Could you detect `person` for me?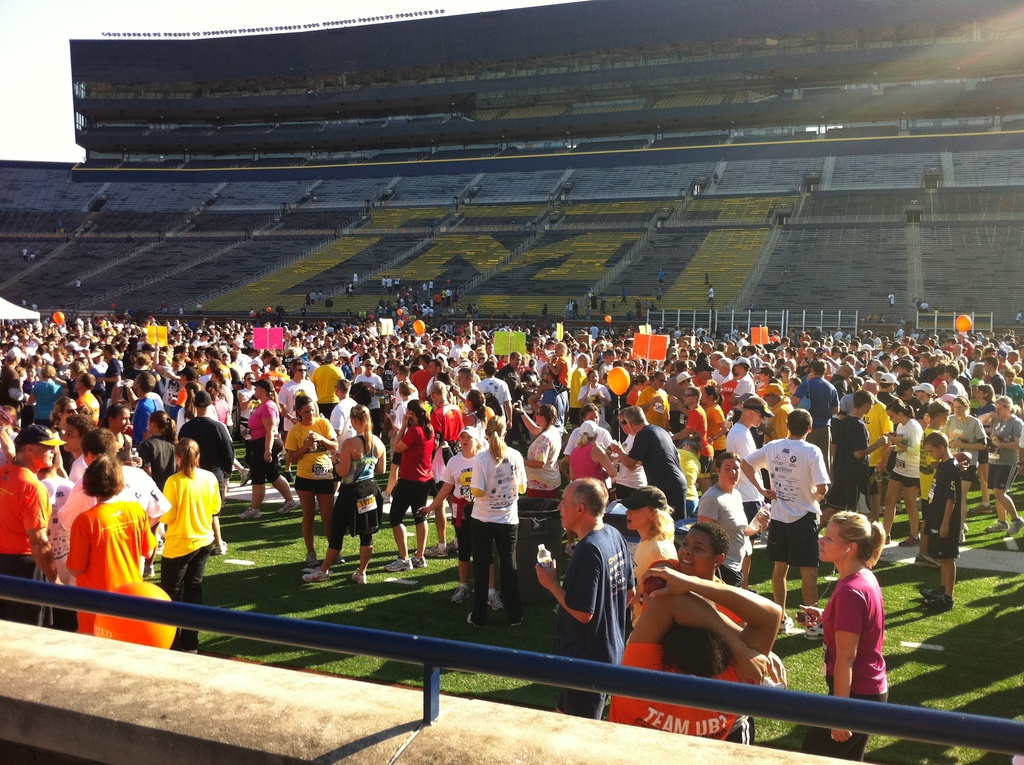
Detection result: 0 424 59 630.
